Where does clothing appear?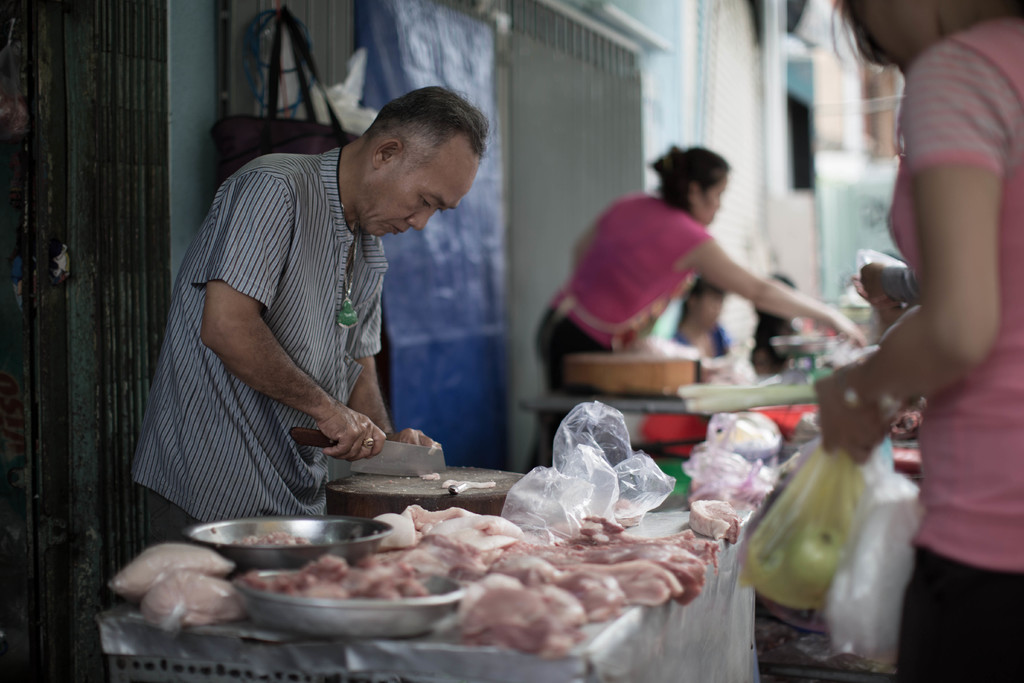
Appears at bbox=(135, 154, 457, 514).
